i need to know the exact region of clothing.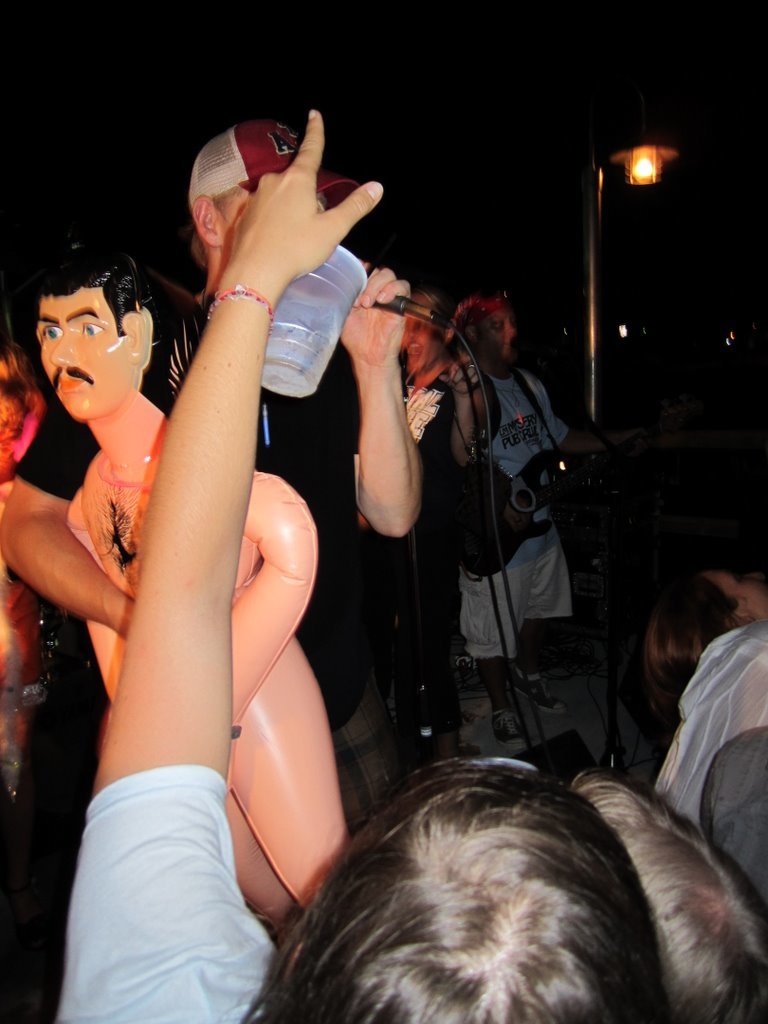
Region: x1=353 y1=356 x2=505 y2=776.
